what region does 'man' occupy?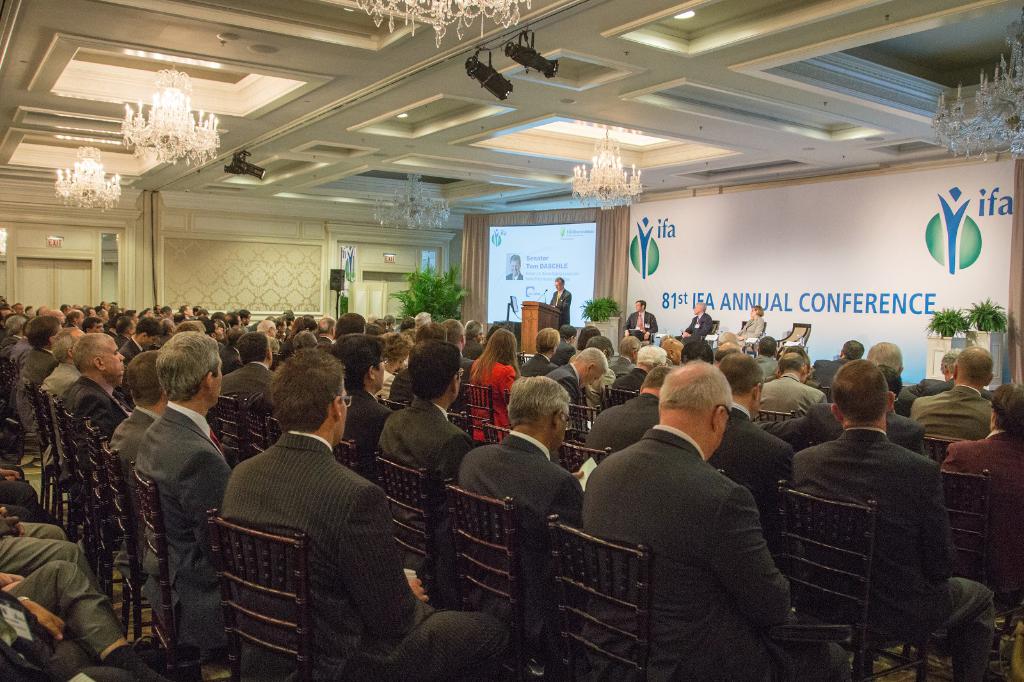
[left=577, top=358, right=667, bottom=489].
